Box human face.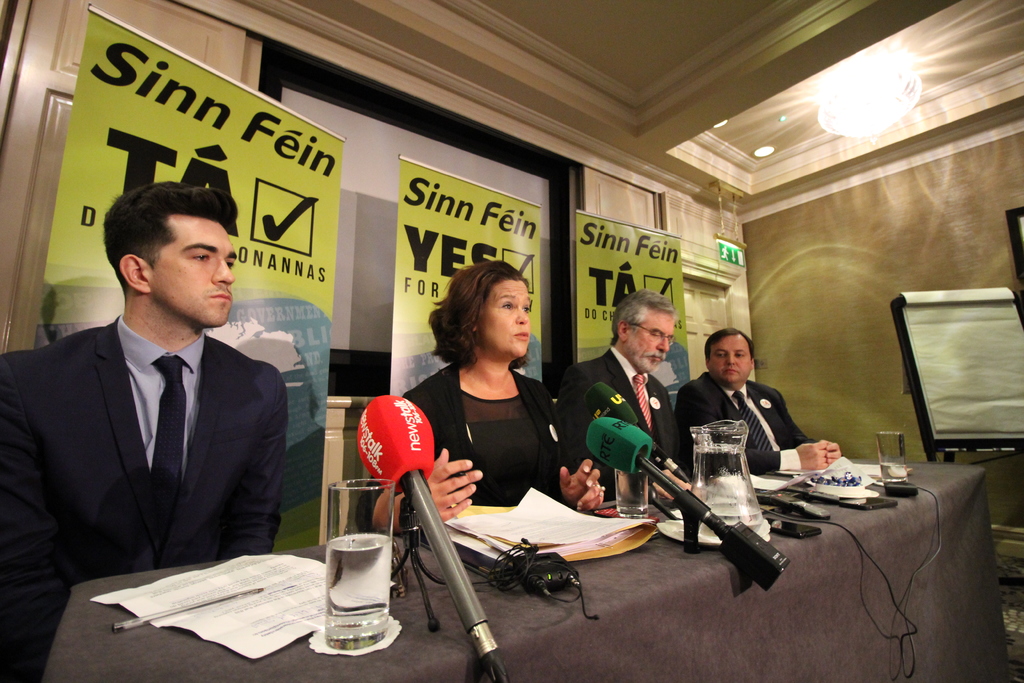
150:220:237:331.
